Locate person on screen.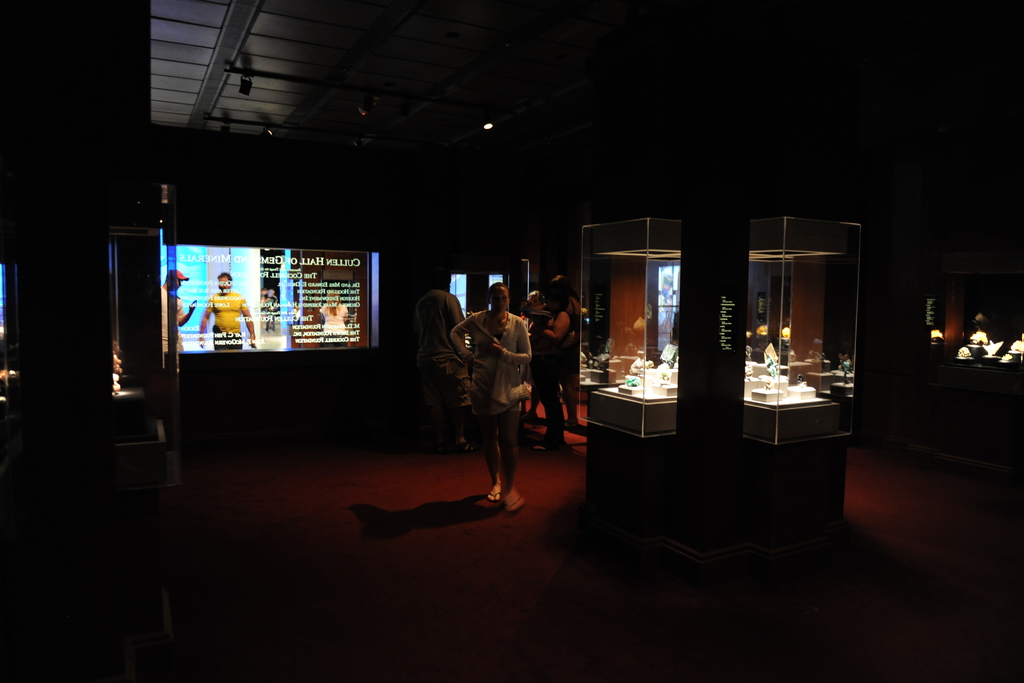
On screen at (318, 285, 352, 336).
